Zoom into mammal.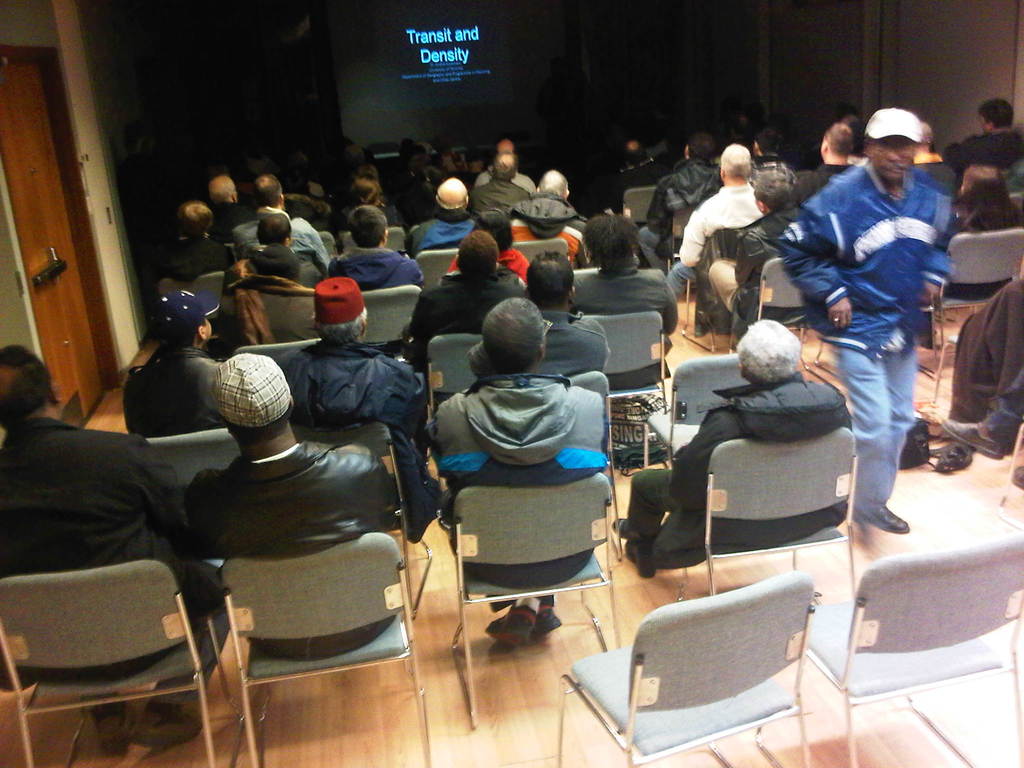
Zoom target: bbox=(751, 124, 797, 184).
